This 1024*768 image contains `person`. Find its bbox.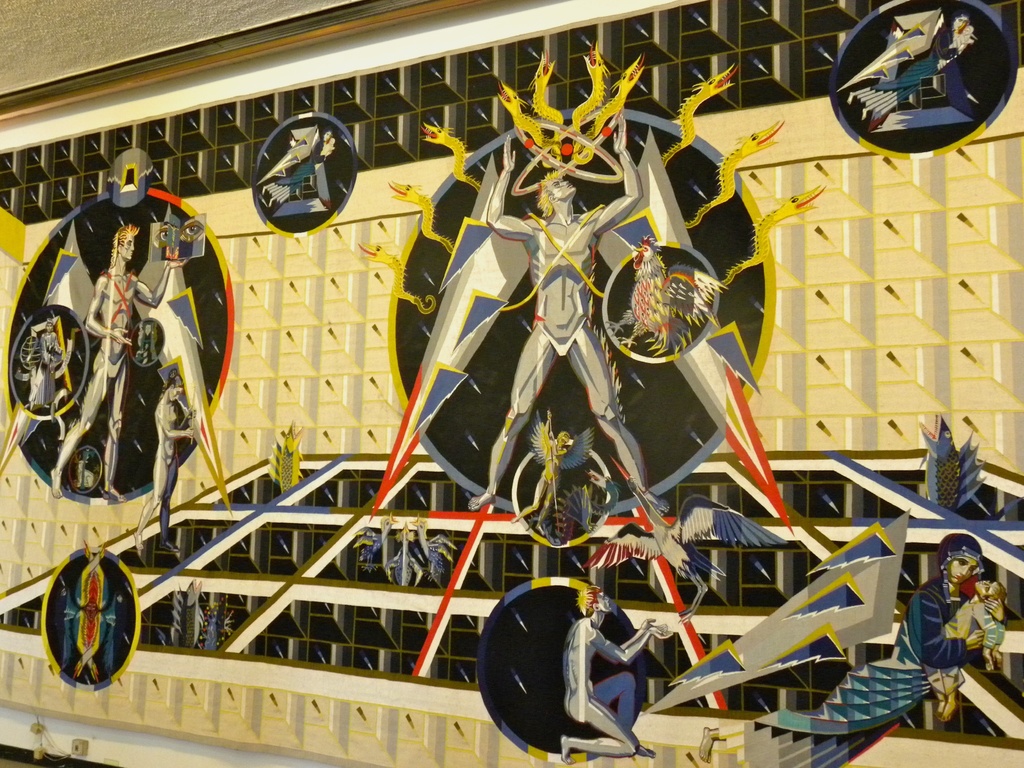
927/577/1002/725.
